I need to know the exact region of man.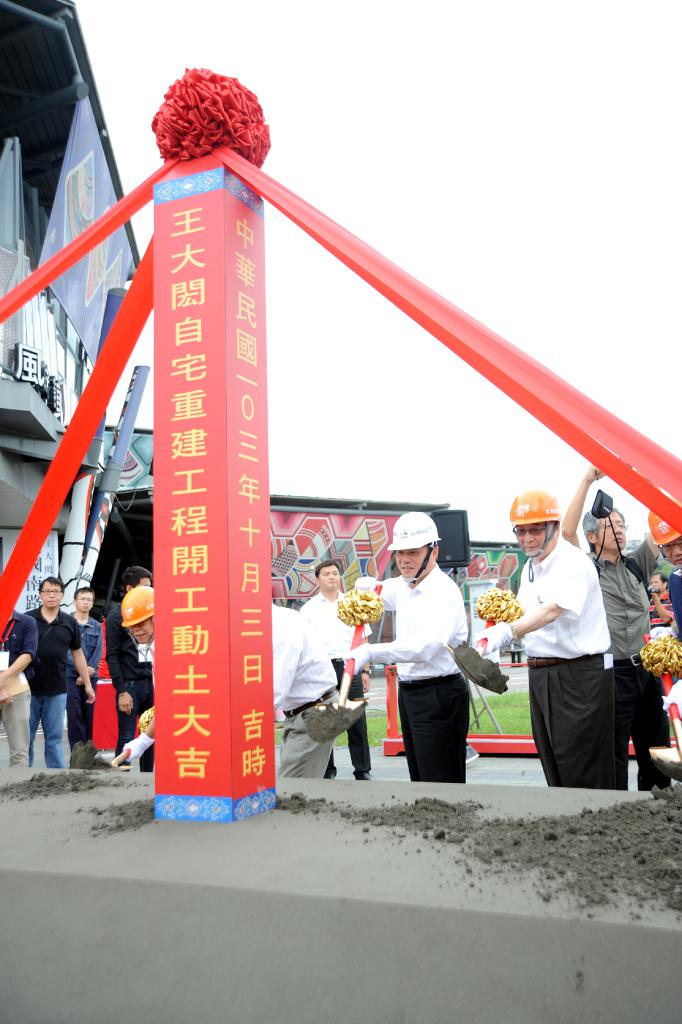
Region: (x1=104, y1=566, x2=153, y2=769).
